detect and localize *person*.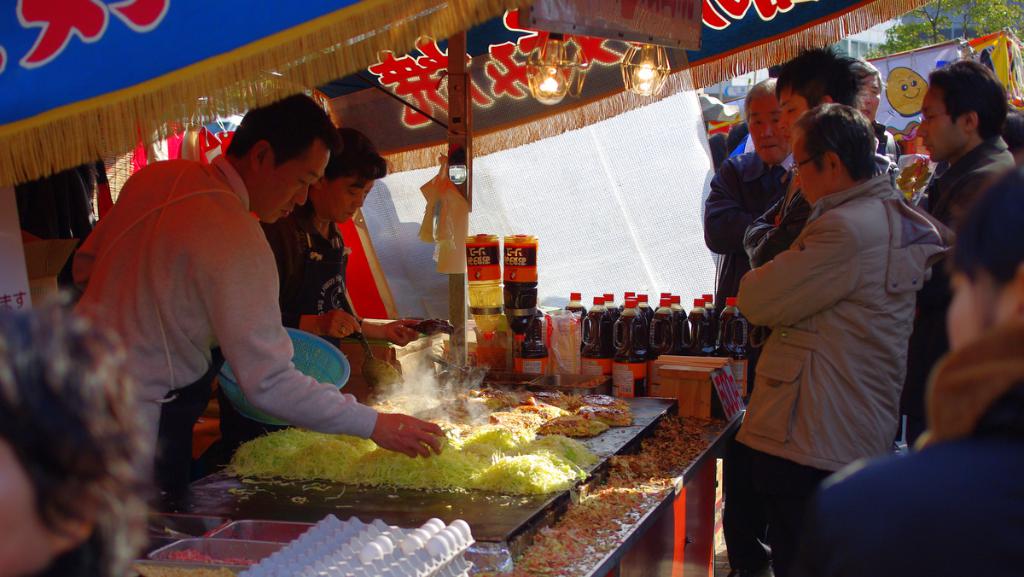
Localized at <box>910,65,1015,248</box>.
